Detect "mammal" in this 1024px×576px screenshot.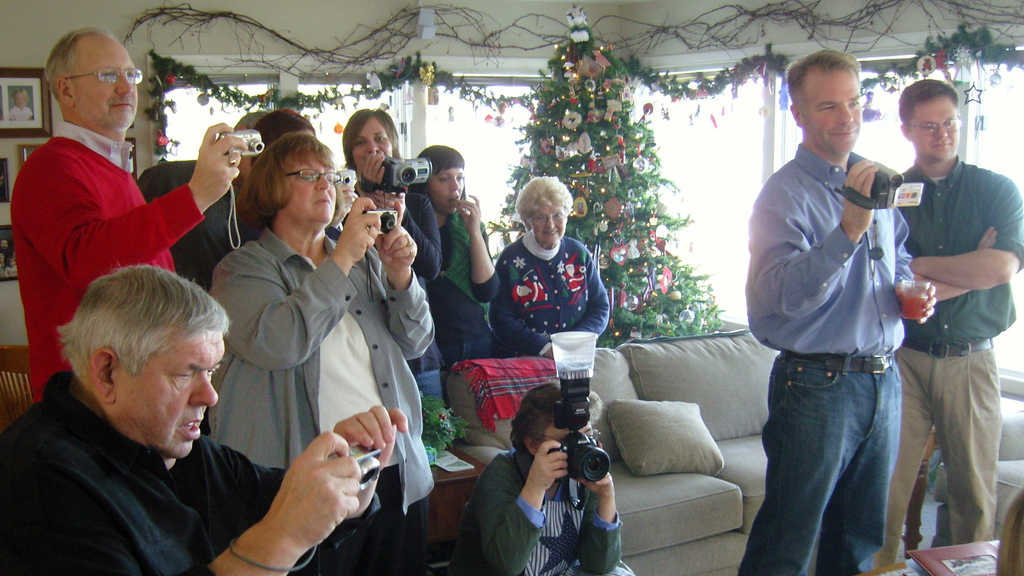
Detection: region(204, 129, 435, 575).
